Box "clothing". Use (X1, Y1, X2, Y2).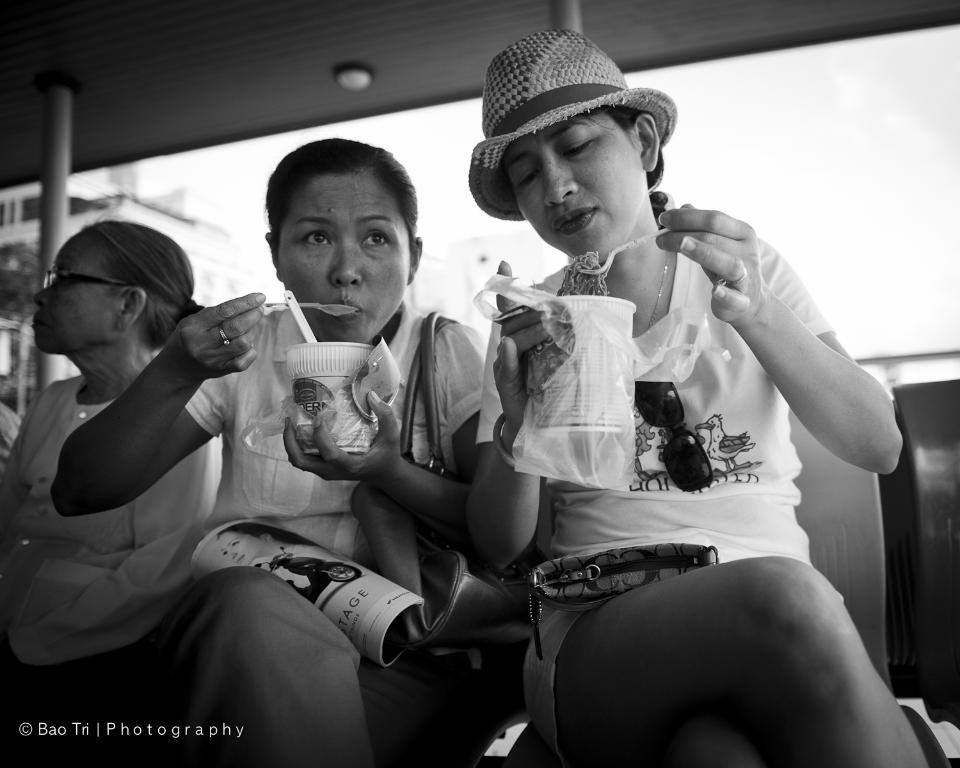
(0, 372, 224, 767).
